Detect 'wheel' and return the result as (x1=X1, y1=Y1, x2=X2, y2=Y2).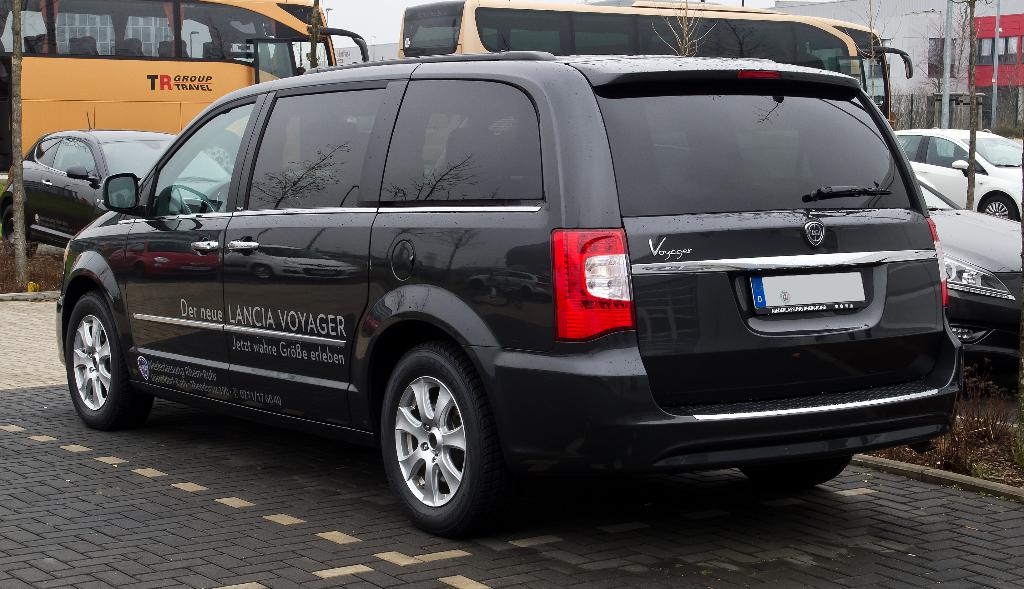
(x1=0, y1=200, x2=38, y2=260).
